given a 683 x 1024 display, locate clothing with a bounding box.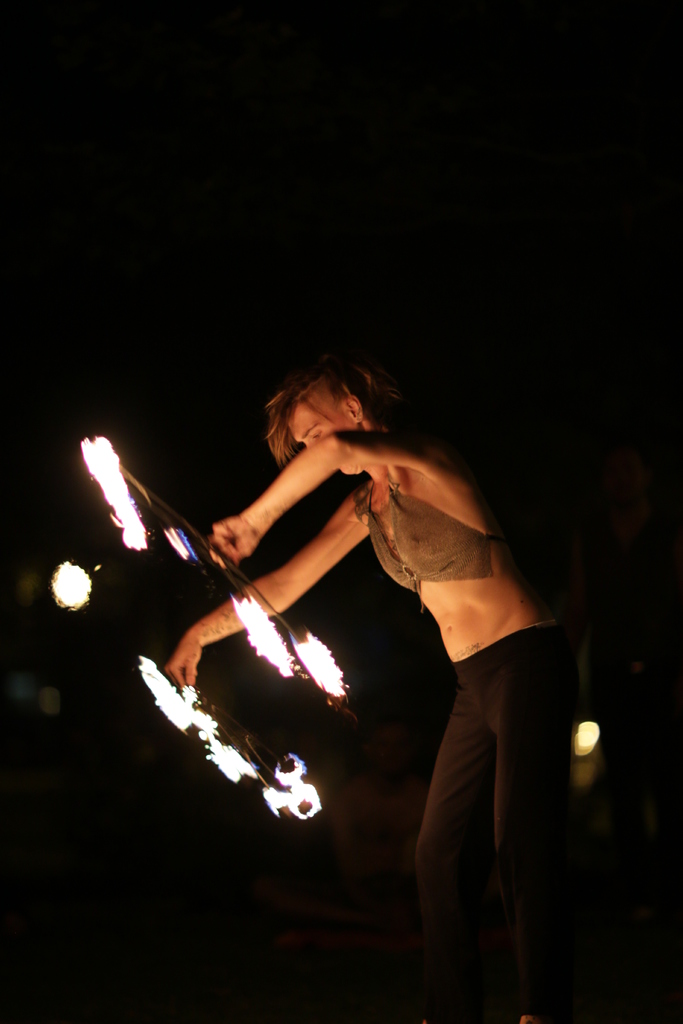
Located: left=347, top=480, right=502, bottom=602.
